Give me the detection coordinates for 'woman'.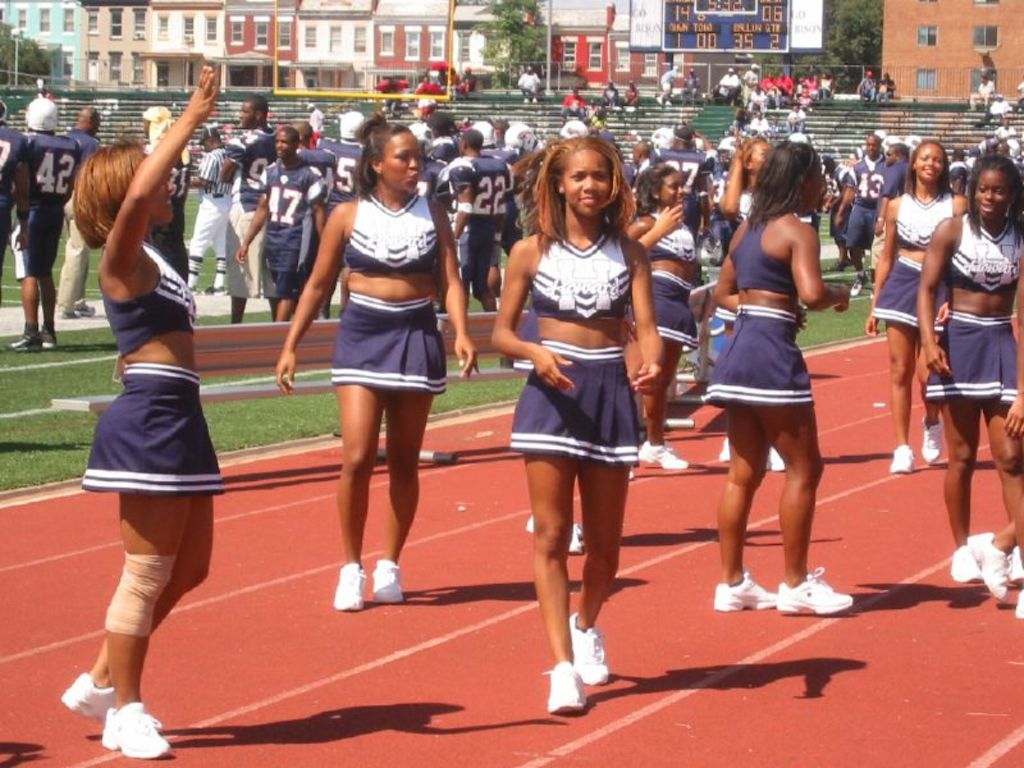
<box>499,124,663,723</box>.
